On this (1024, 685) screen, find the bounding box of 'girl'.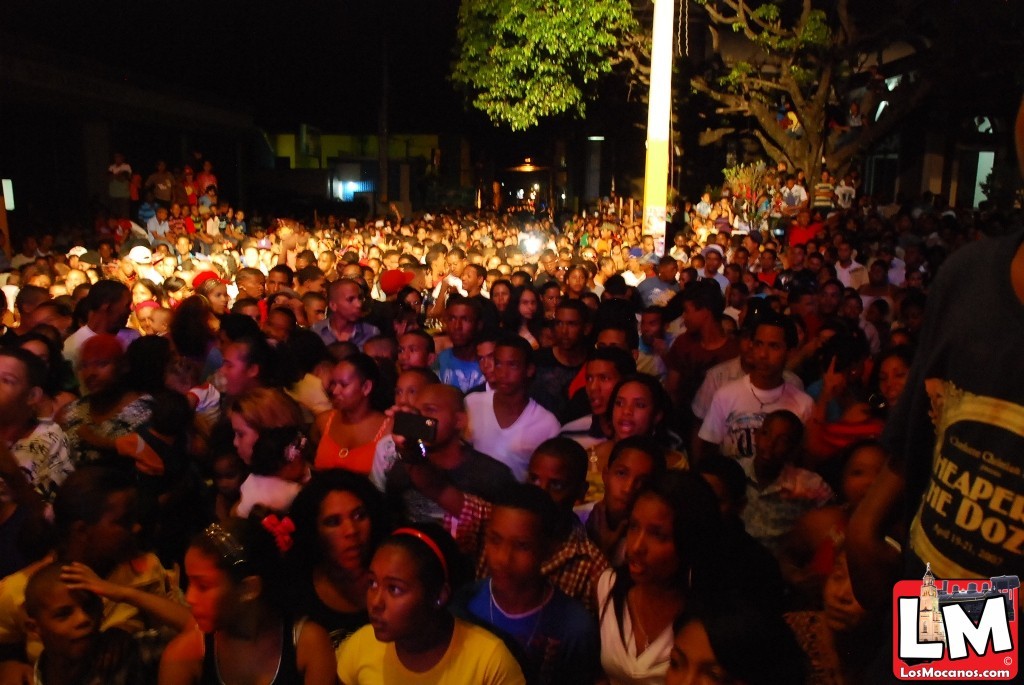
Bounding box: x1=517, y1=285, x2=550, y2=349.
